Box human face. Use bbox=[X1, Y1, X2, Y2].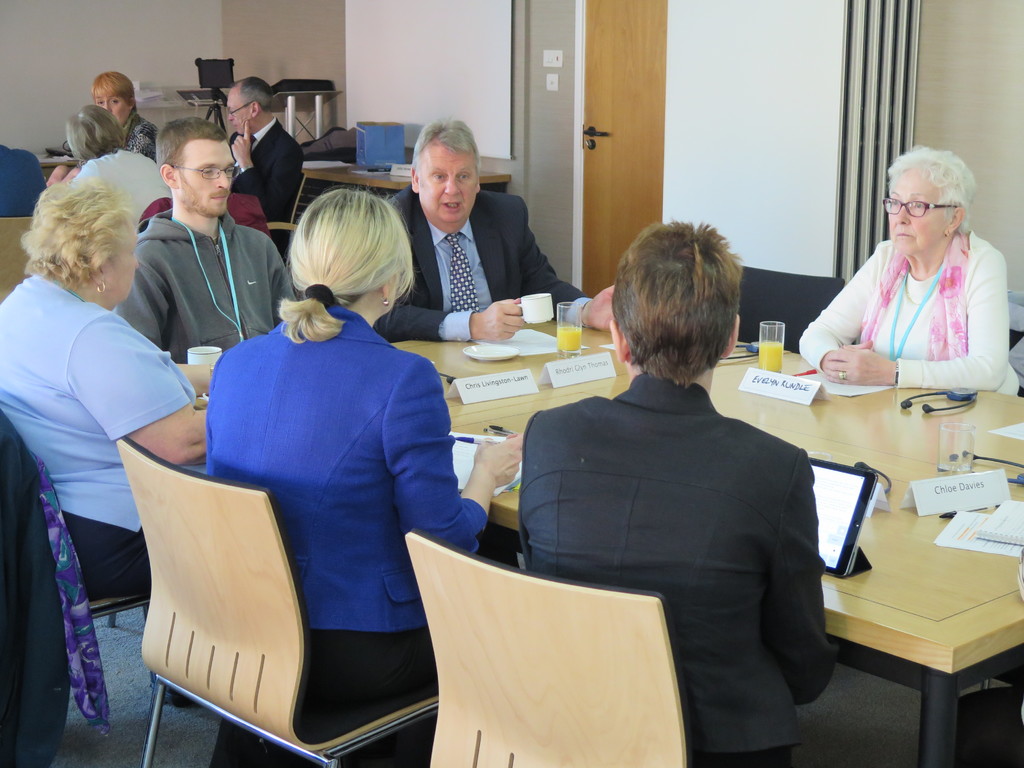
bbox=[97, 95, 133, 124].
